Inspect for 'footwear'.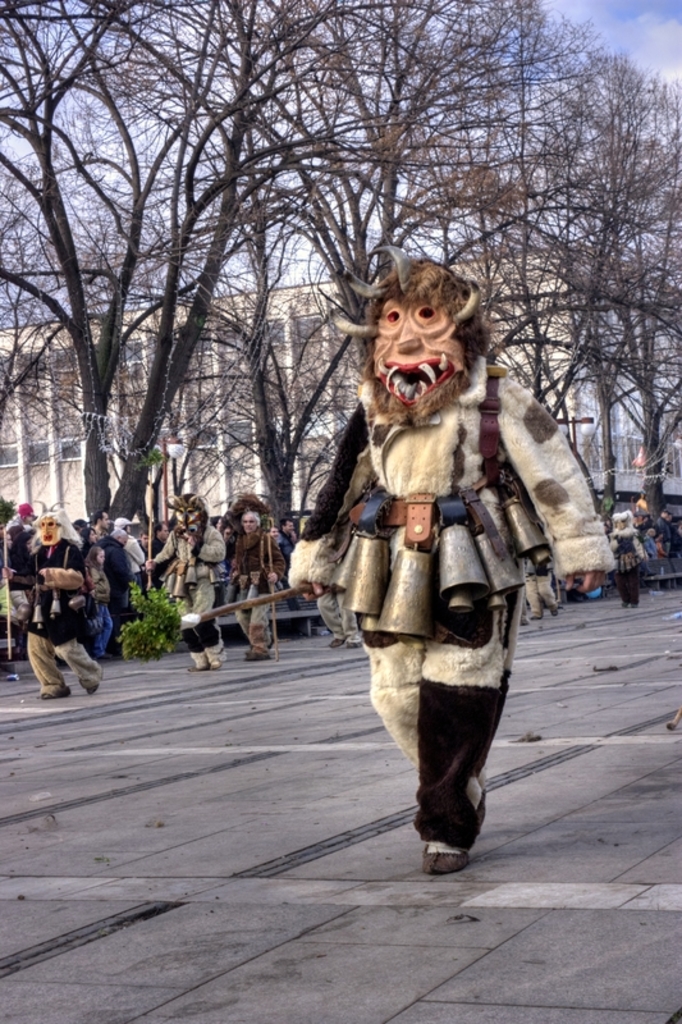
Inspection: (left=198, top=643, right=230, bottom=666).
